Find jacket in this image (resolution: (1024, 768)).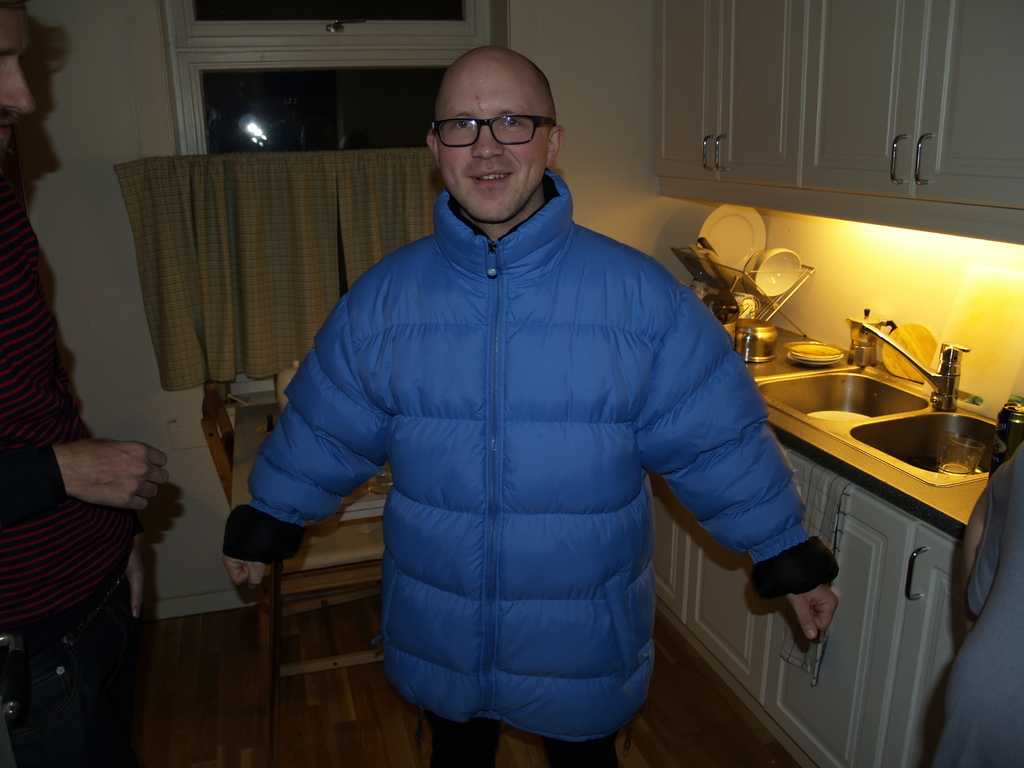
287 102 846 767.
